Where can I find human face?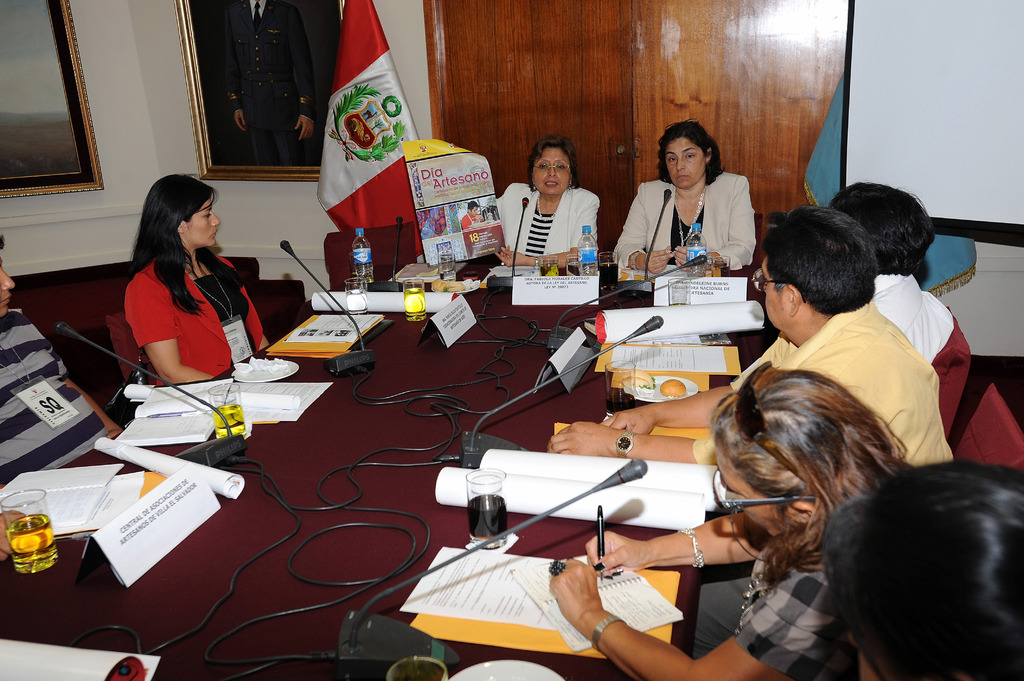
You can find it at (186, 193, 220, 247).
